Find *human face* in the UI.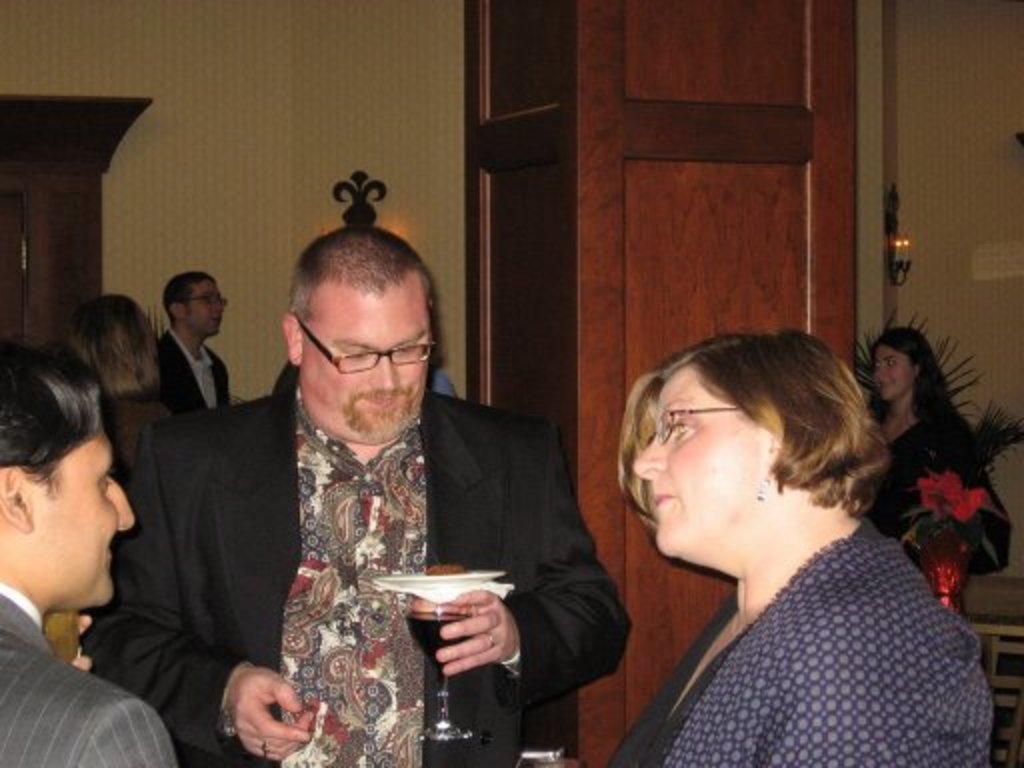
UI element at bbox=[40, 432, 132, 610].
